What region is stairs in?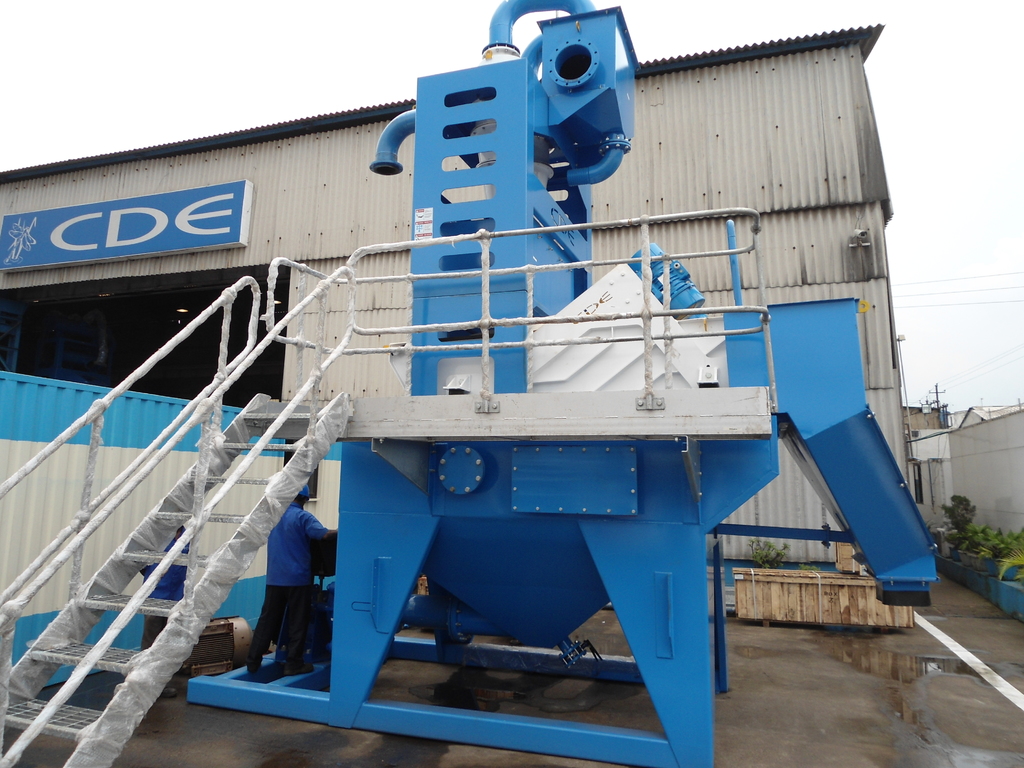
[x1=0, y1=388, x2=356, y2=767].
